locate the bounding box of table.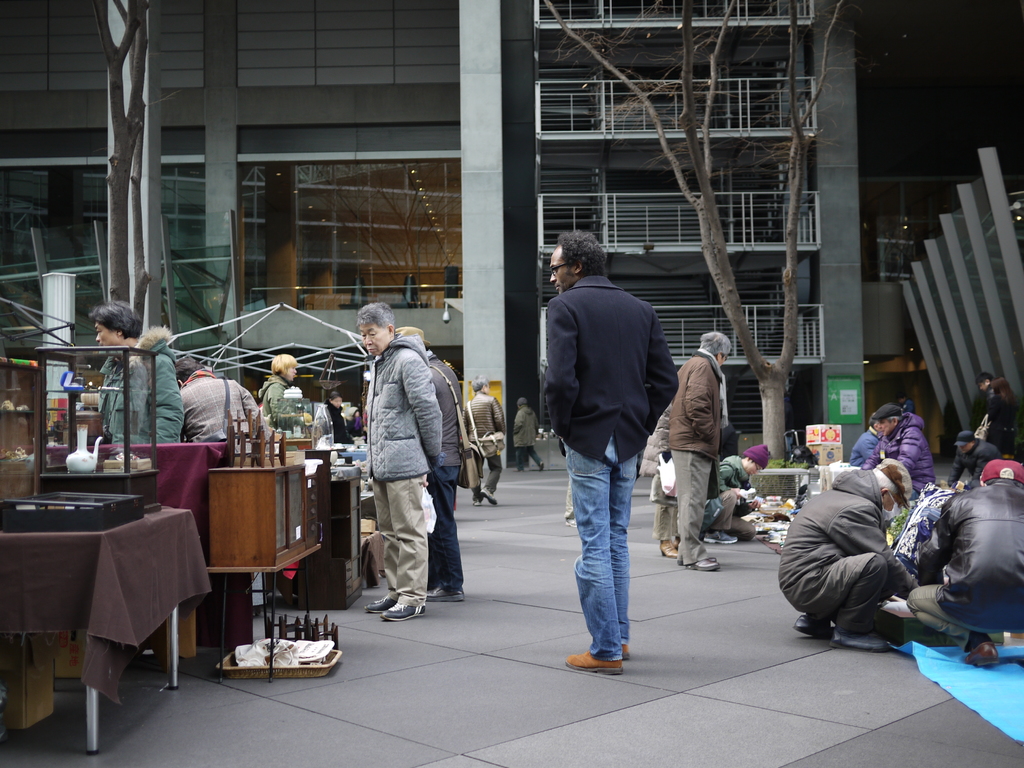
Bounding box: bbox=(17, 493, 209, 714).
